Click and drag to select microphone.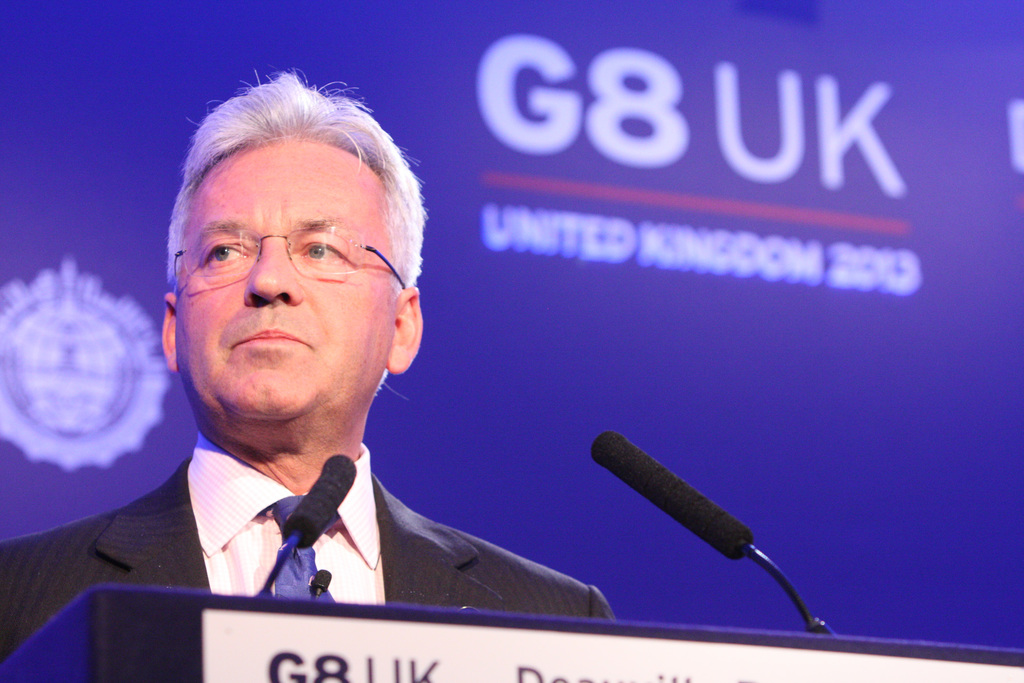
Selection: region(588, 435, 819, 629).
